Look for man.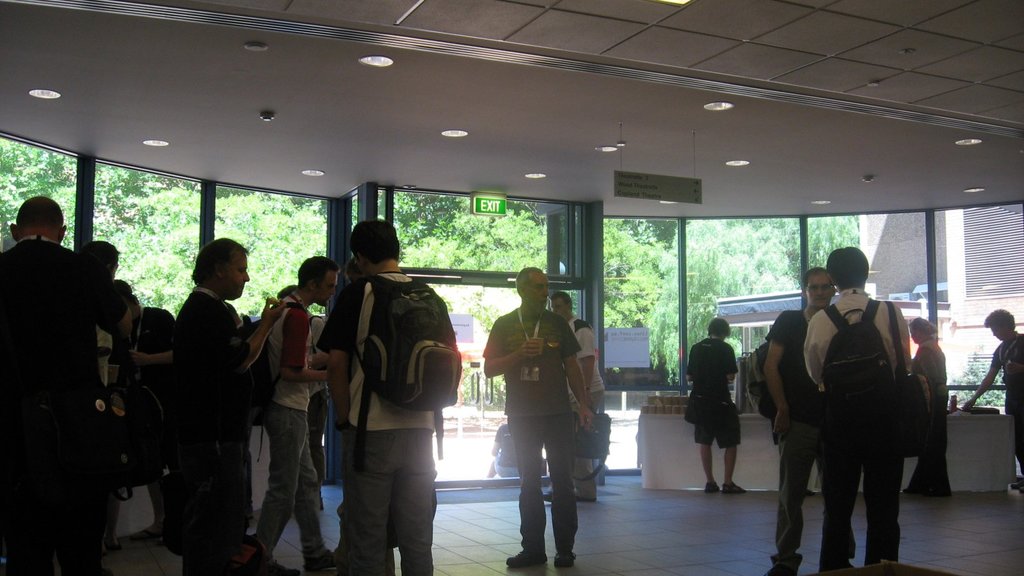
Found: box(0, 195, 140, 575).
